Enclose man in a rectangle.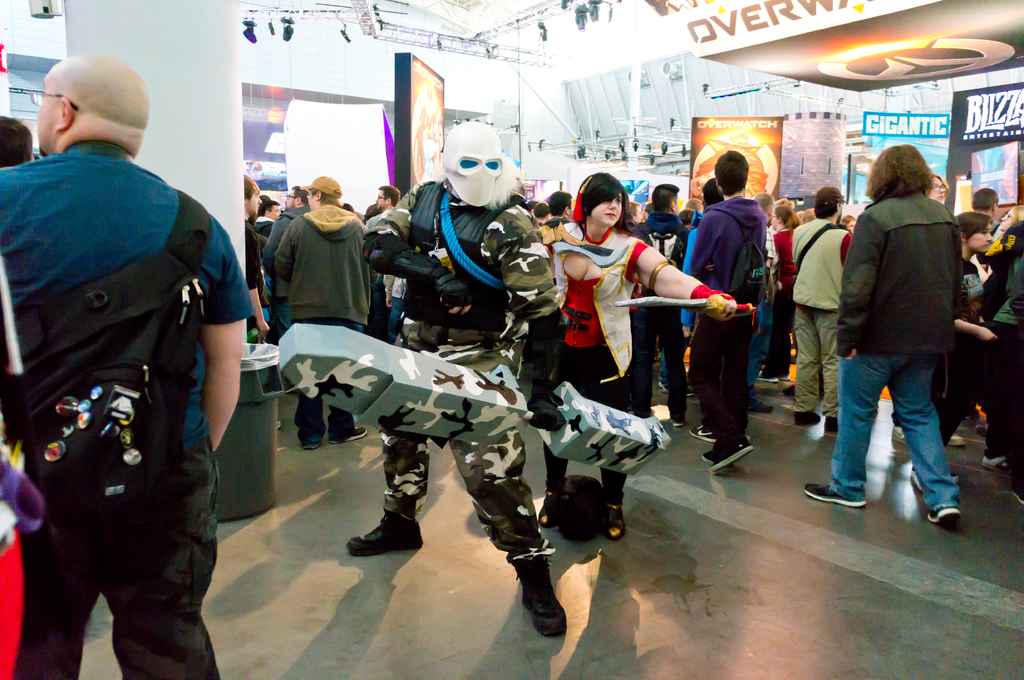
box(0, 51, 253, 679).
